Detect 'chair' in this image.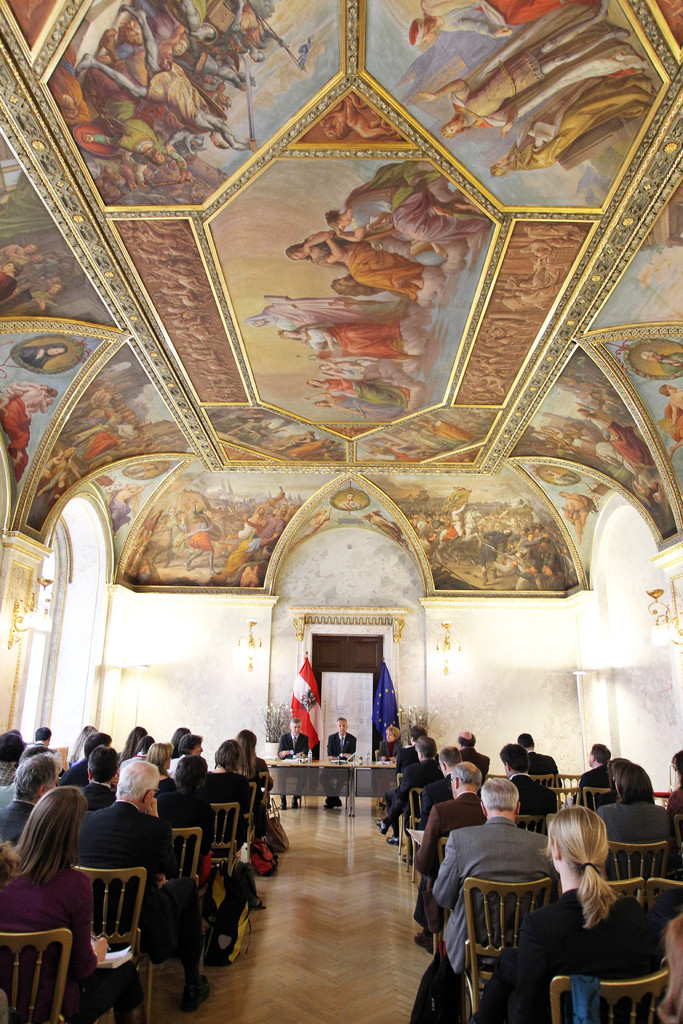
Detection: detection(163, 830, 213, 975).
